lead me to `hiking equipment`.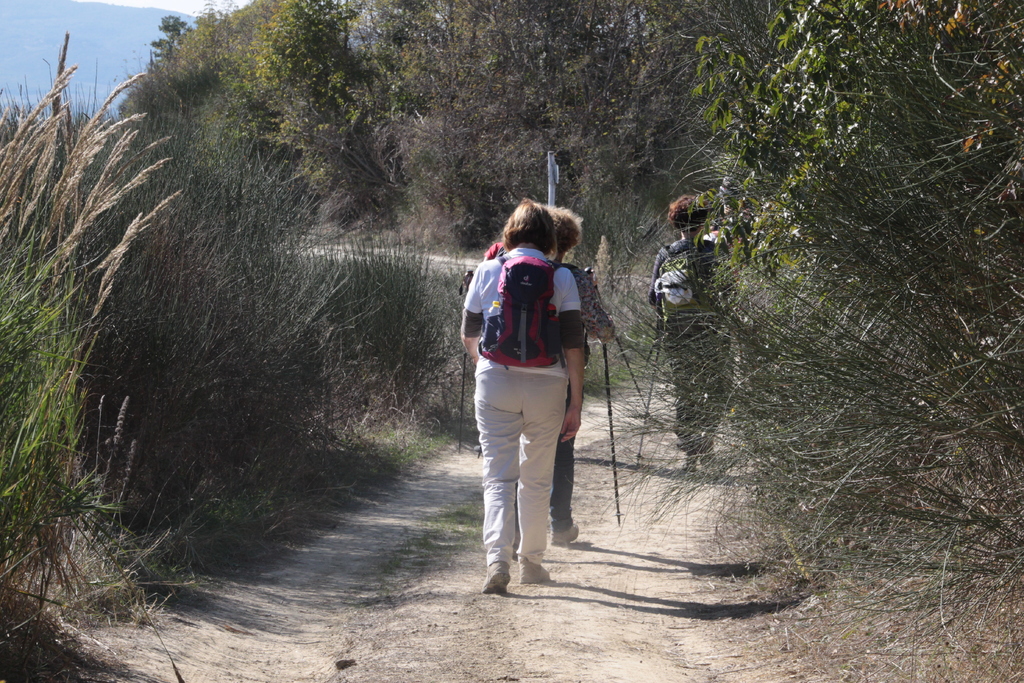
Lead to 582/262/661/432.
